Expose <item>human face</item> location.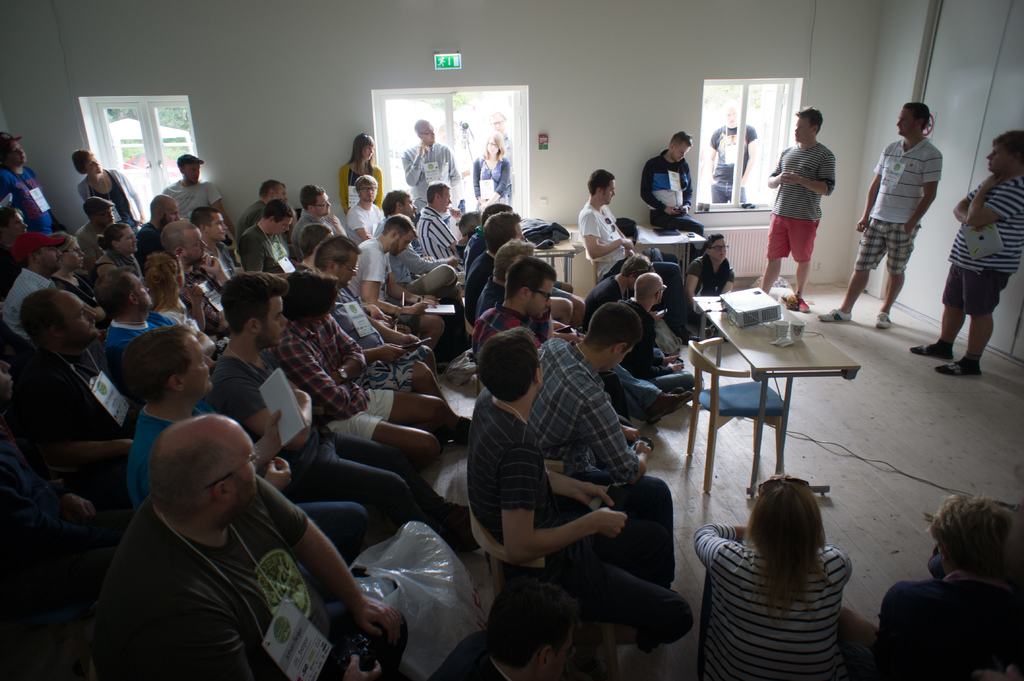
Exposed at locate(189, 344, 212, 387).
